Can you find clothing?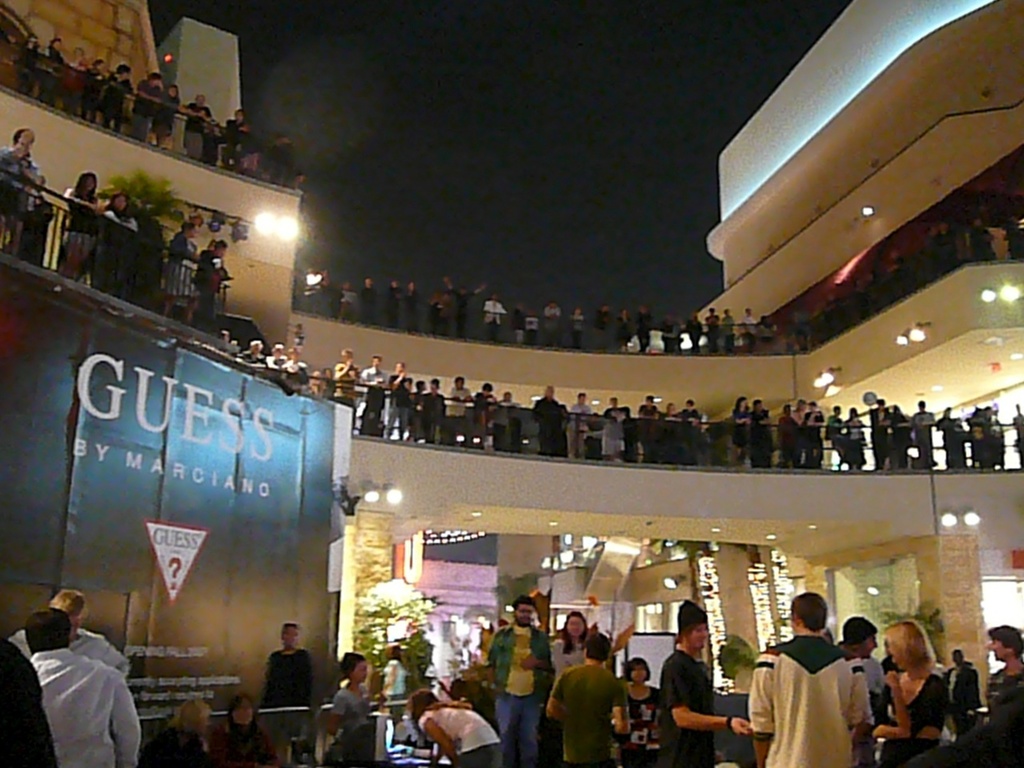
Yes, bounding box: (x1=886, y1=411, x2=912, y2=465).
